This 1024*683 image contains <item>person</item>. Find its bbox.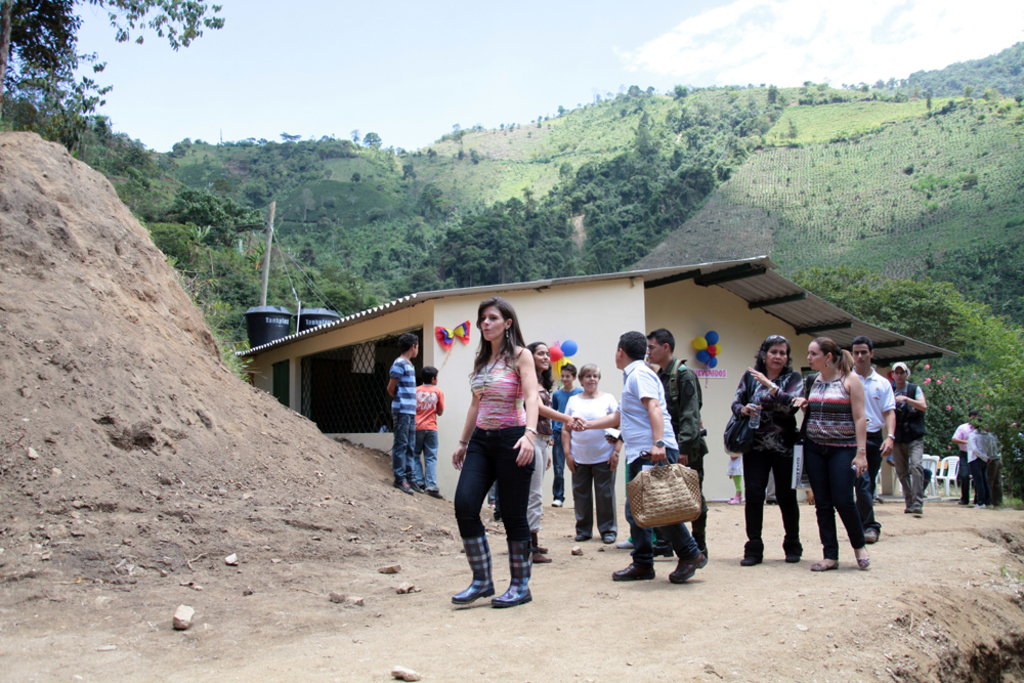
detection(728, 335, 806, 569).
